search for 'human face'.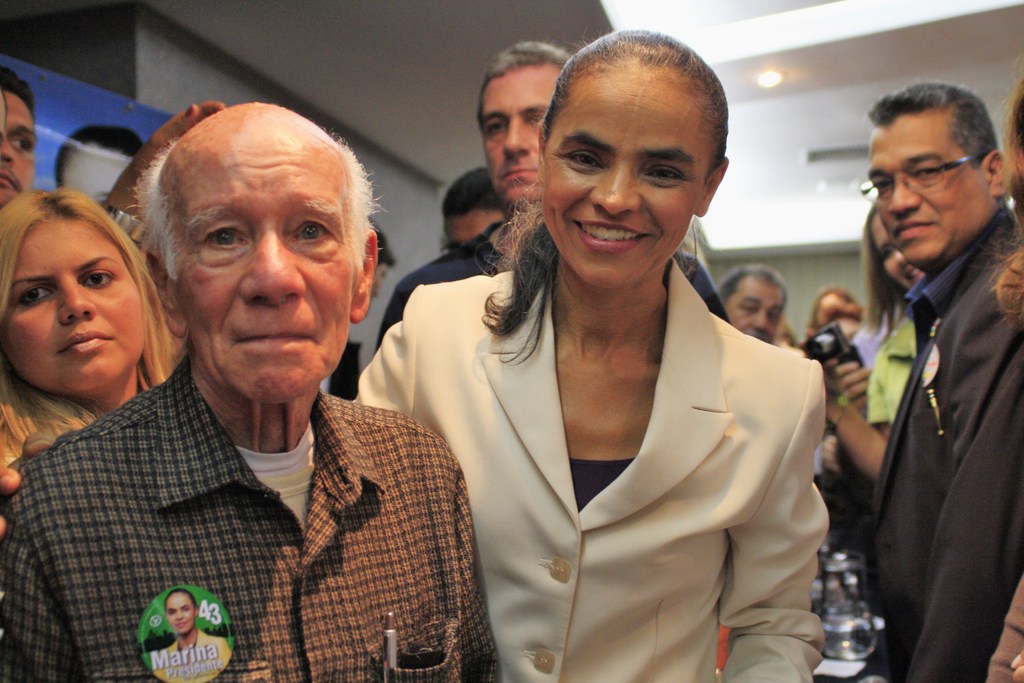
Found at box=[0, 213, 147, 397].
